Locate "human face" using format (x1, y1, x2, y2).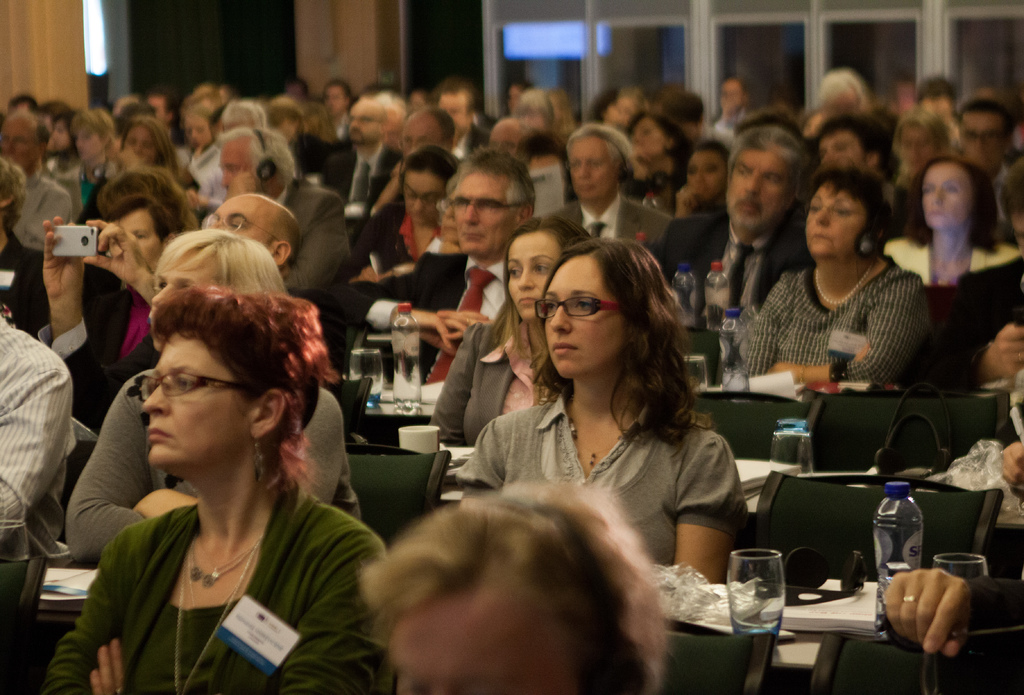
(567, 135, 617, 196).
